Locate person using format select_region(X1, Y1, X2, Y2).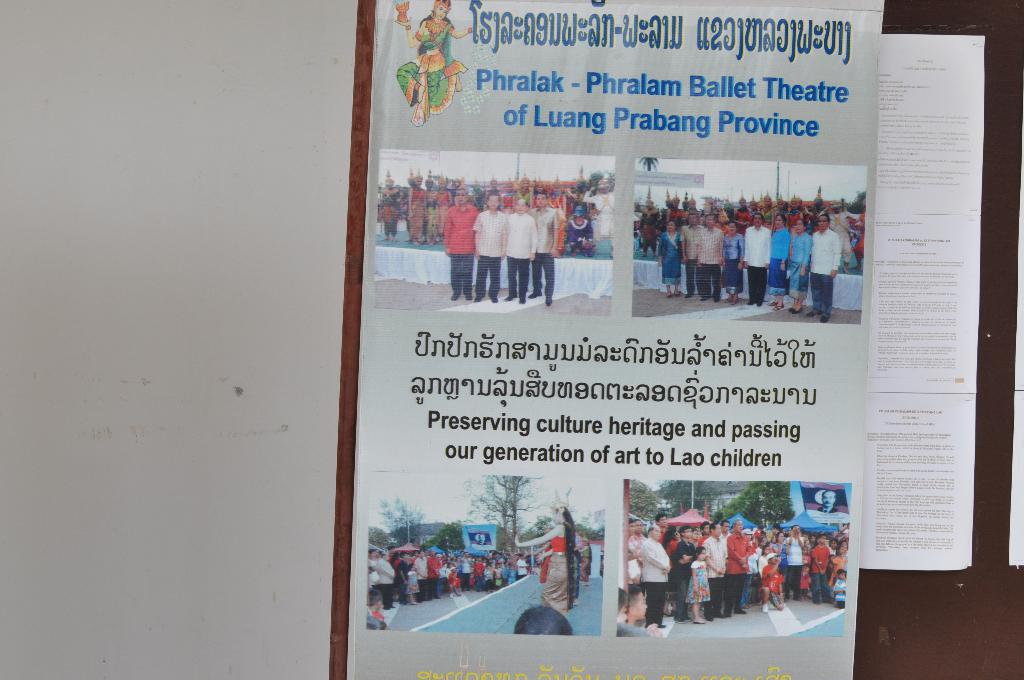
select_region(833, 547, 847, 574).
